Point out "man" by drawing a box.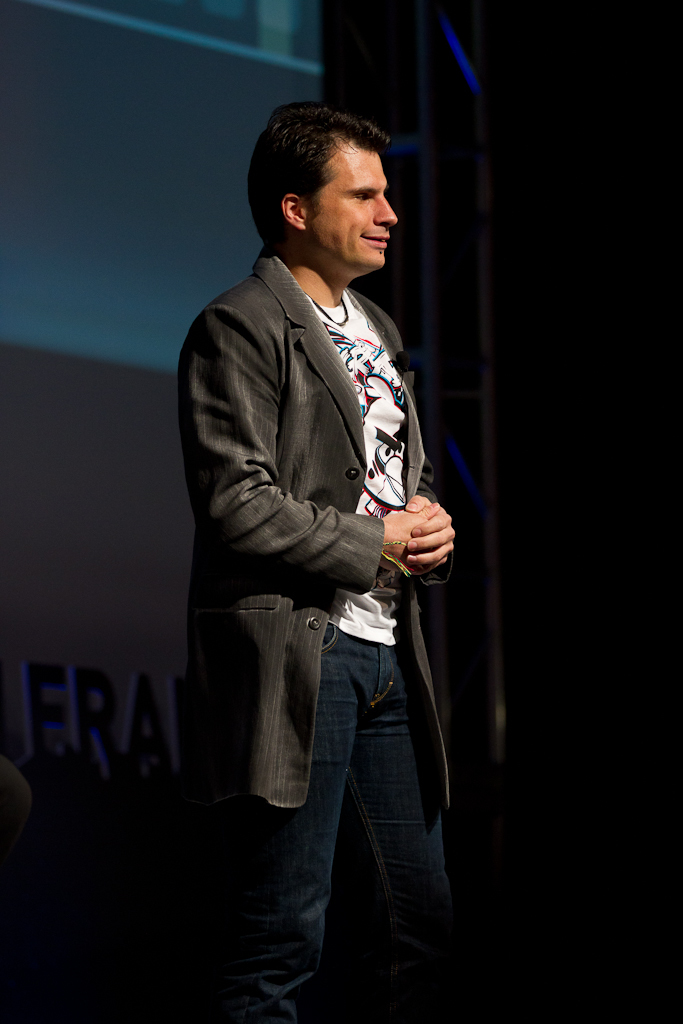
box(180, 92, 457, 1018).
